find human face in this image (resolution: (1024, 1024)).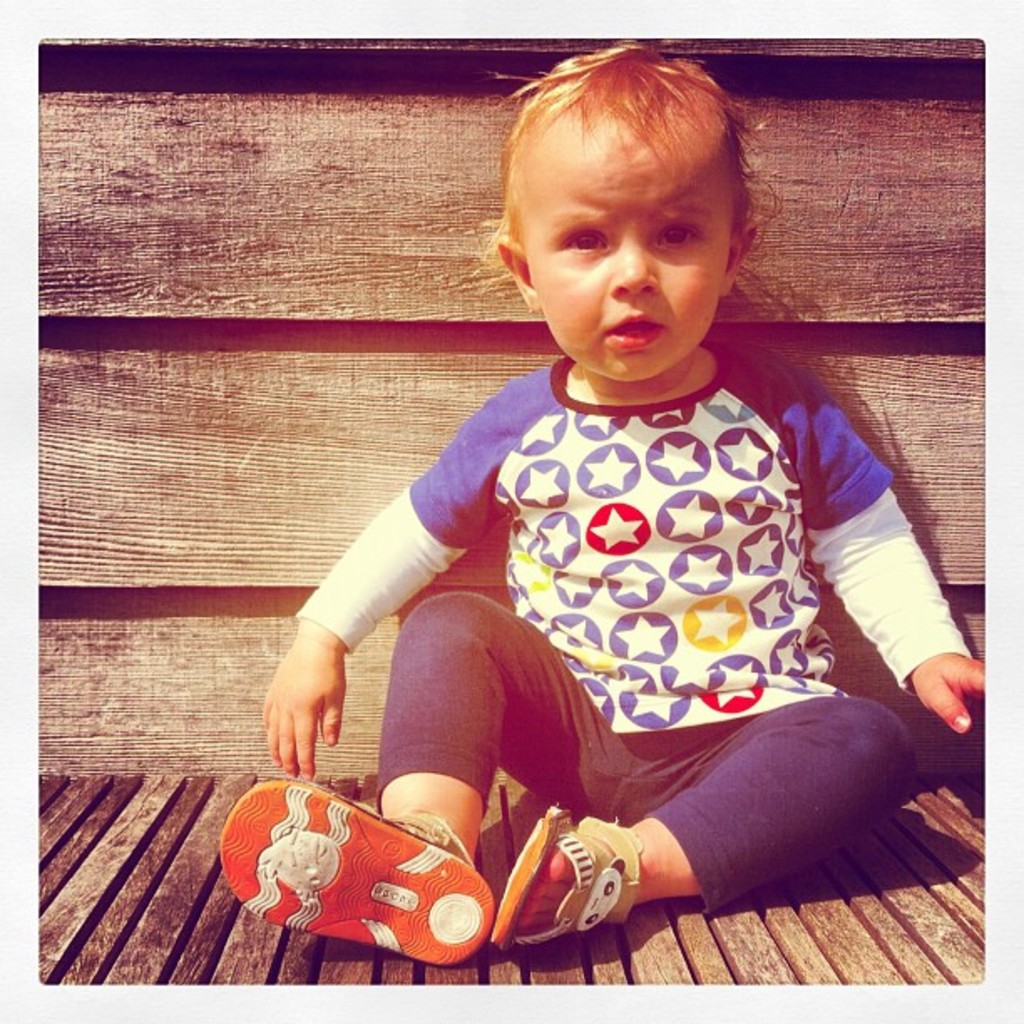
region(529, 94, 724, 385).
